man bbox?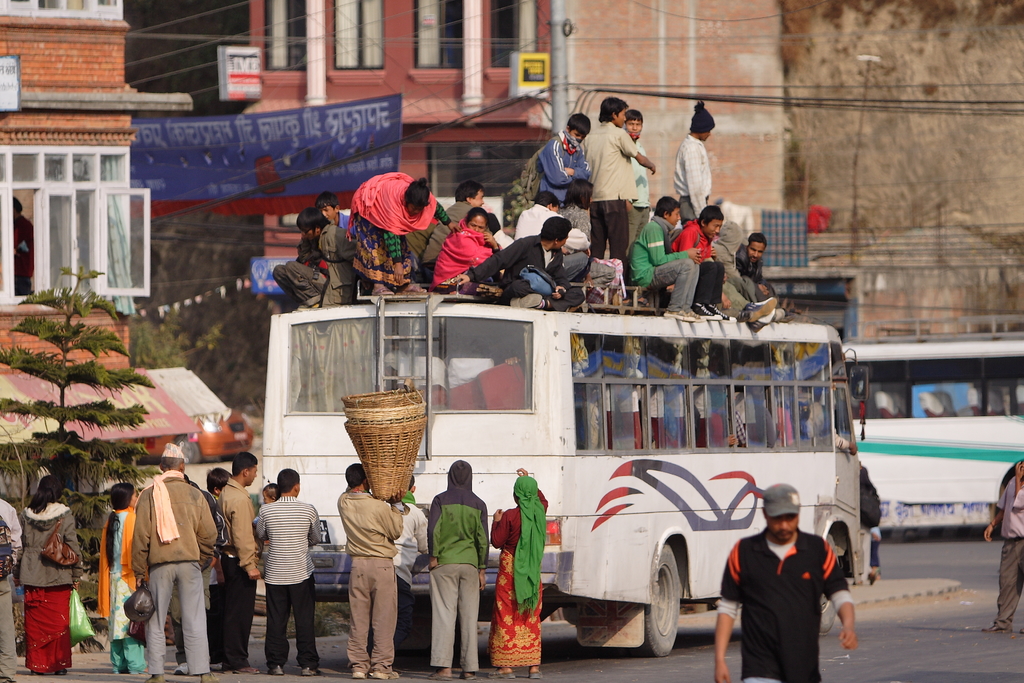
box(408, 183, 484, 263)
